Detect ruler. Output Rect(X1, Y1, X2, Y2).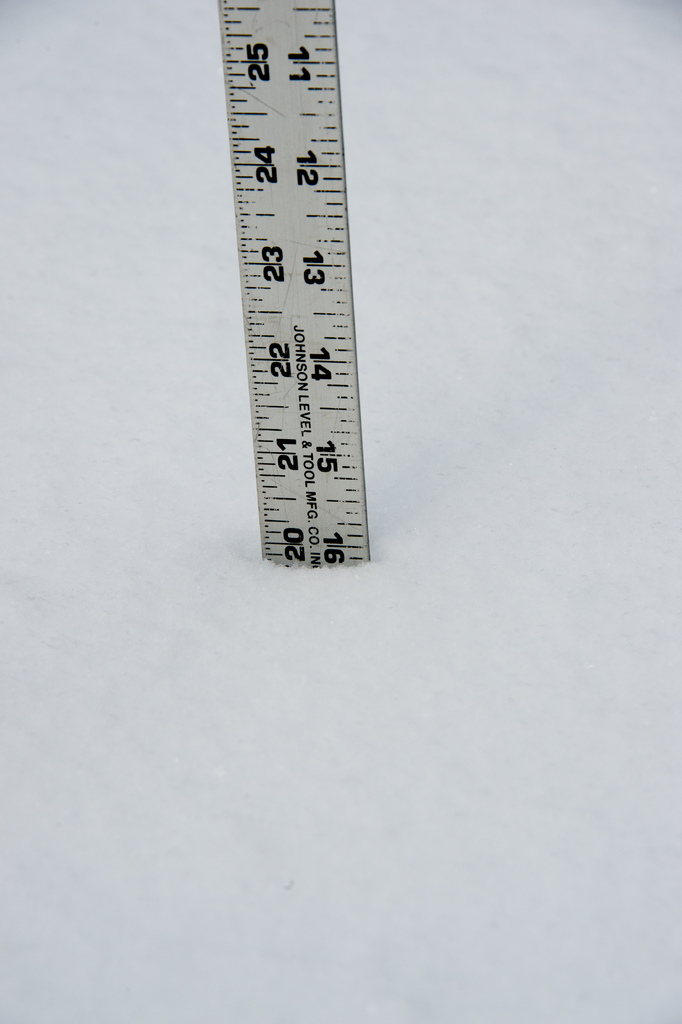
Rect(217, 0, 370, 563).
